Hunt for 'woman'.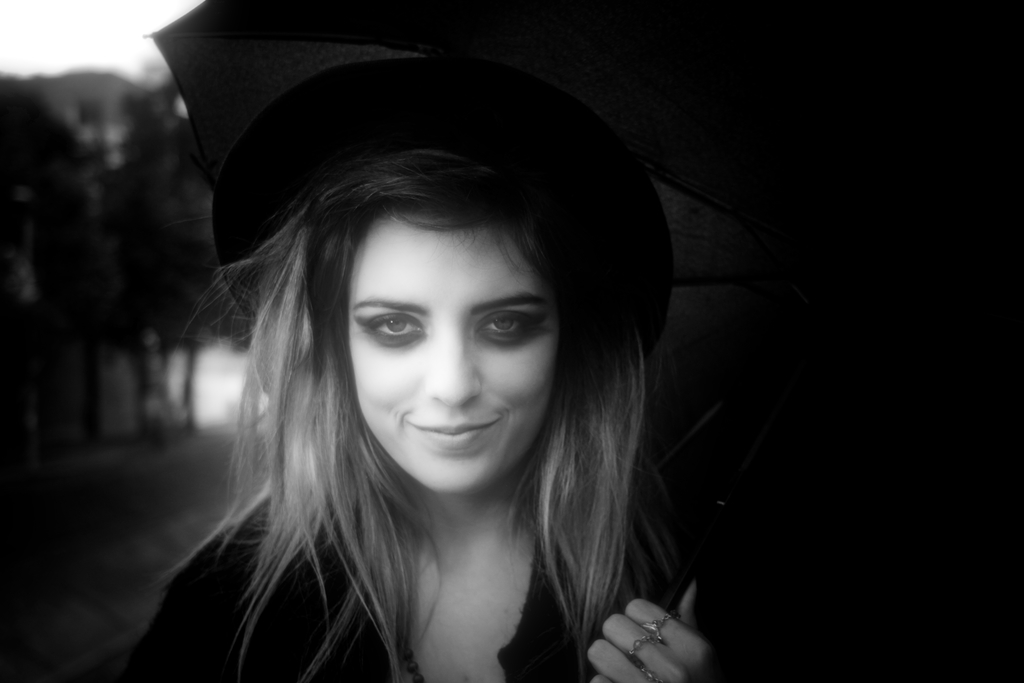
Hunted down at box=[99, 97, 742, 682].
